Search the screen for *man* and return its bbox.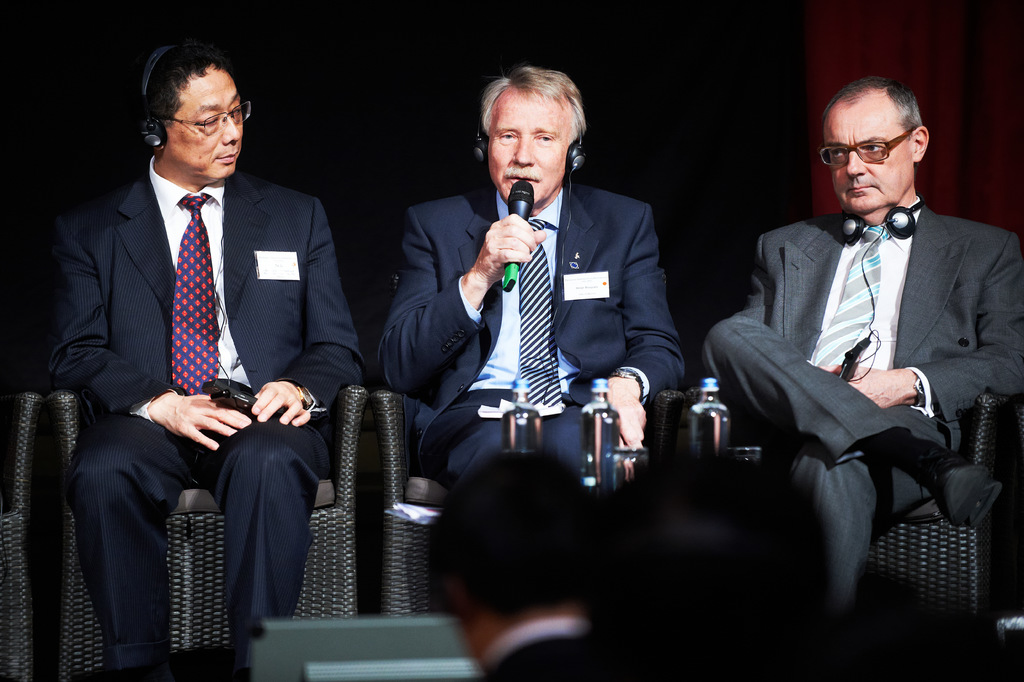
Found: x1=26, y1=36, x2=370, y2=681.
